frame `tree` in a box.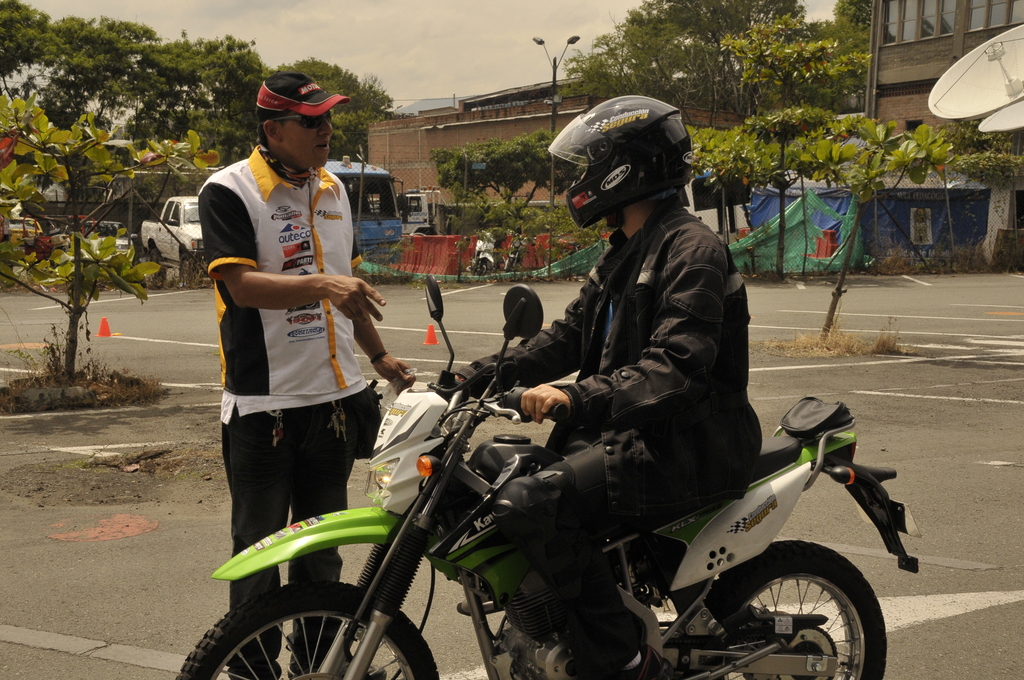
bbox=(0, 72, 226, 393).
